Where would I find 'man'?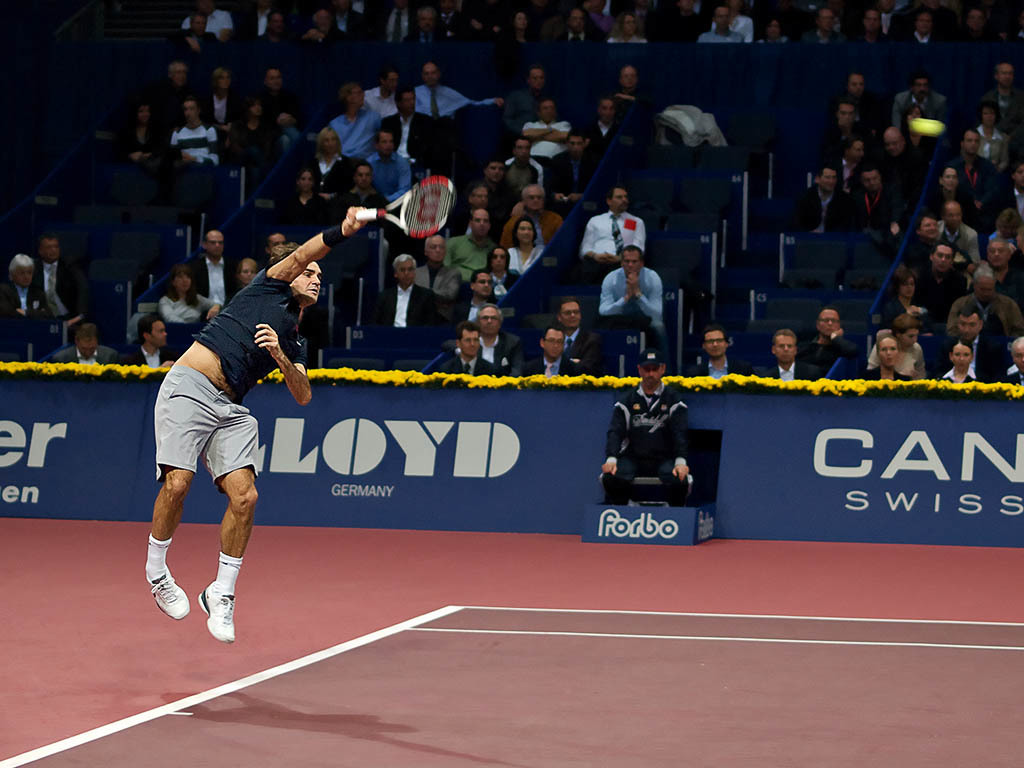
At crop(984, 233, 1021, 295).
